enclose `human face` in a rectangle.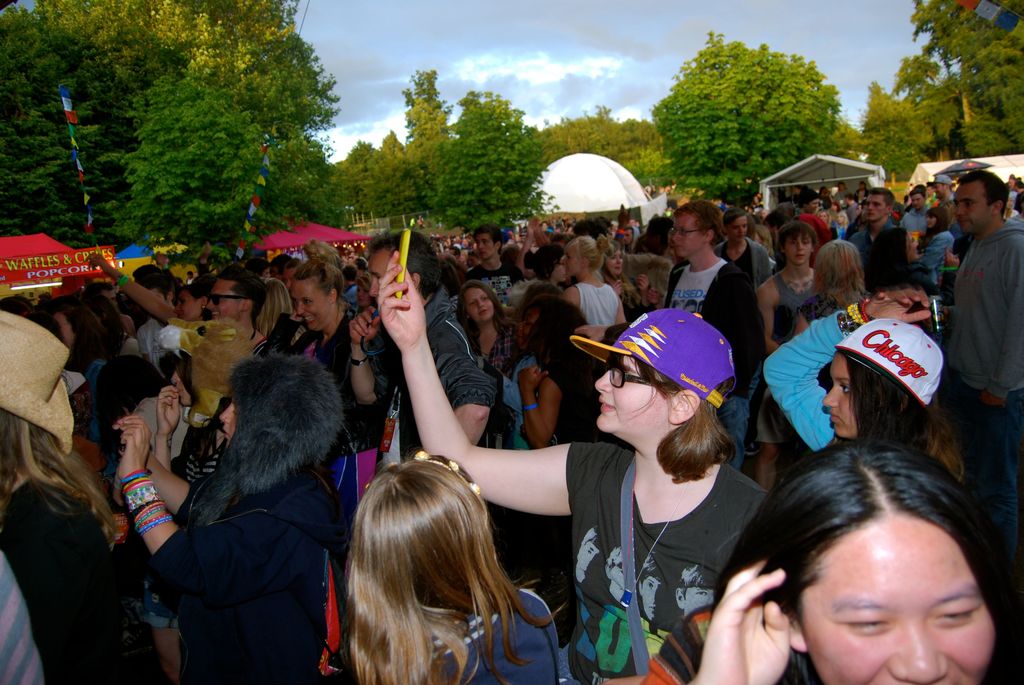
l=951, t=182, r=989, b=228.
